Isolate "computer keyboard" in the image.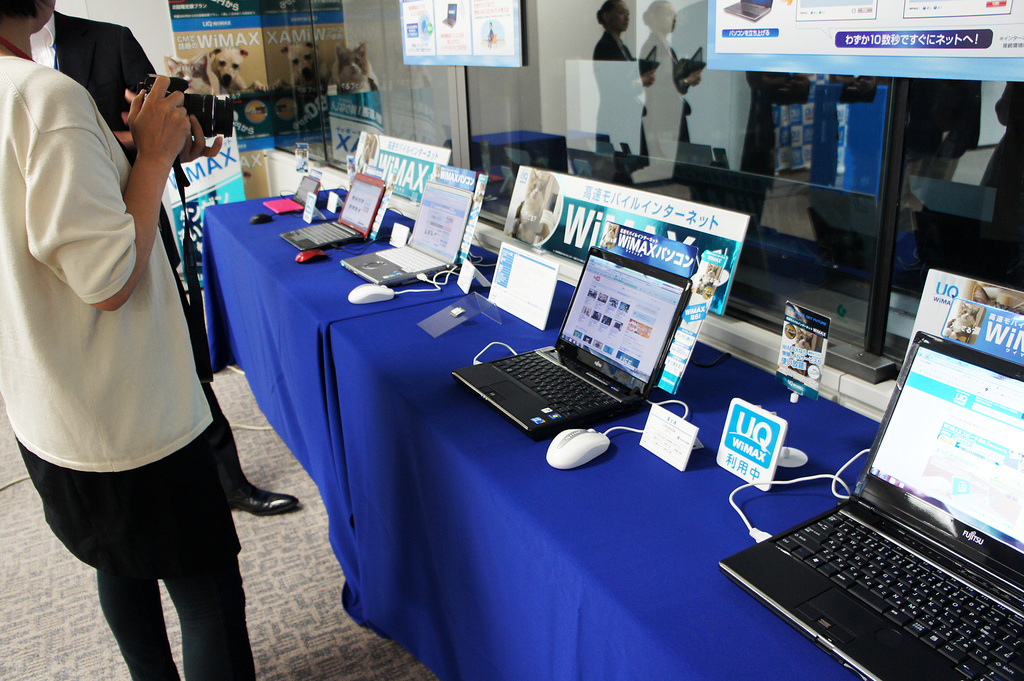
Isolated region: {"left": 299, "top": 218, "right": 353, "bottom": 246}.
